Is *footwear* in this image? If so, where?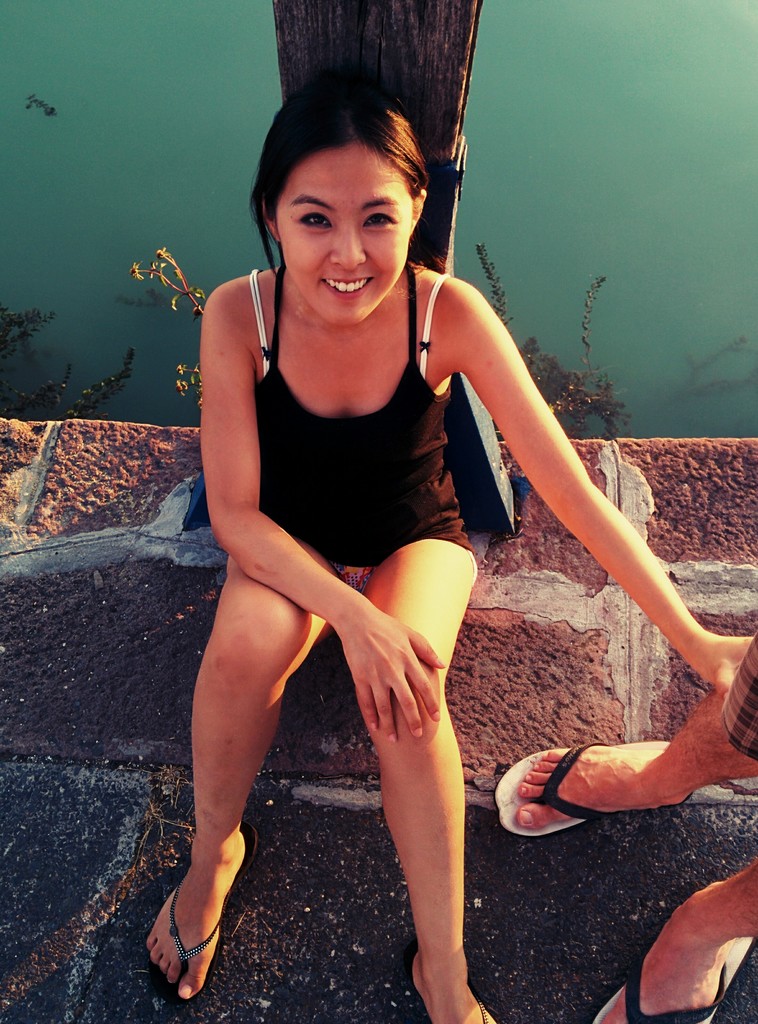
Yes, at x1=492 y1=739 x2=677 y2=846.
